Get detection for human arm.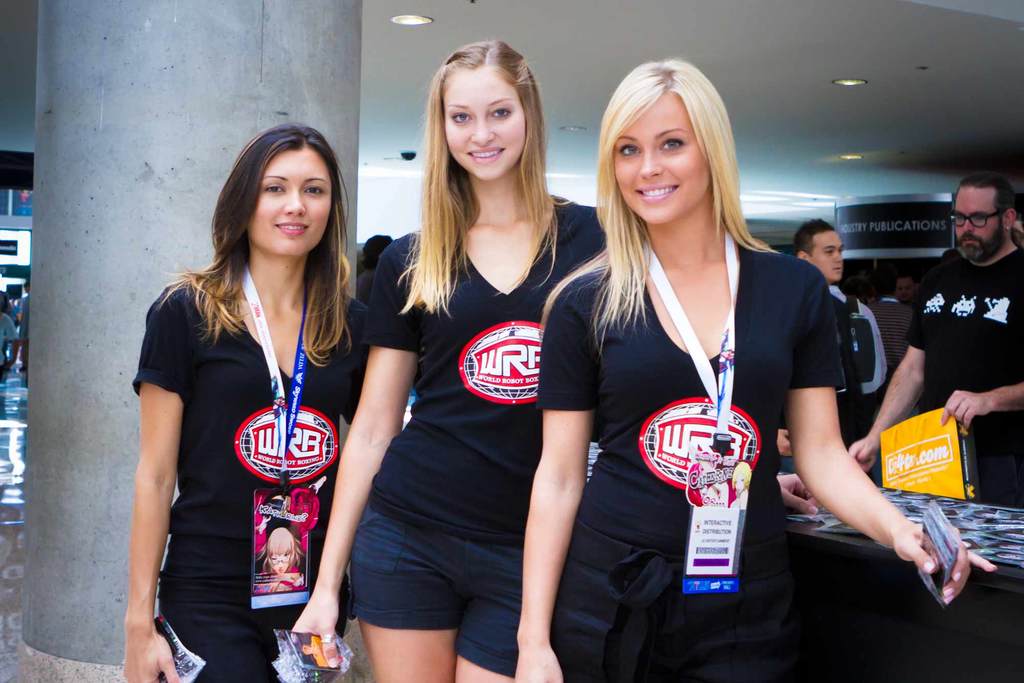
Detection: box(845, 253, 963, 470).
